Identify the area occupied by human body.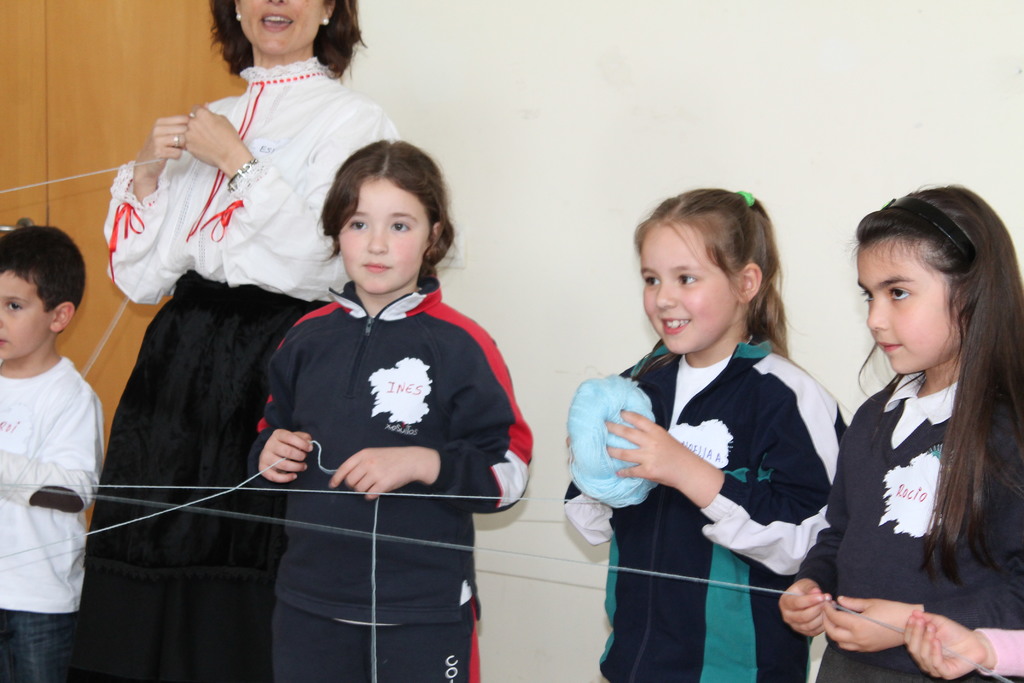
Area: {"left": 240, "top": 270, "right": 532, "bottom": 682}.
